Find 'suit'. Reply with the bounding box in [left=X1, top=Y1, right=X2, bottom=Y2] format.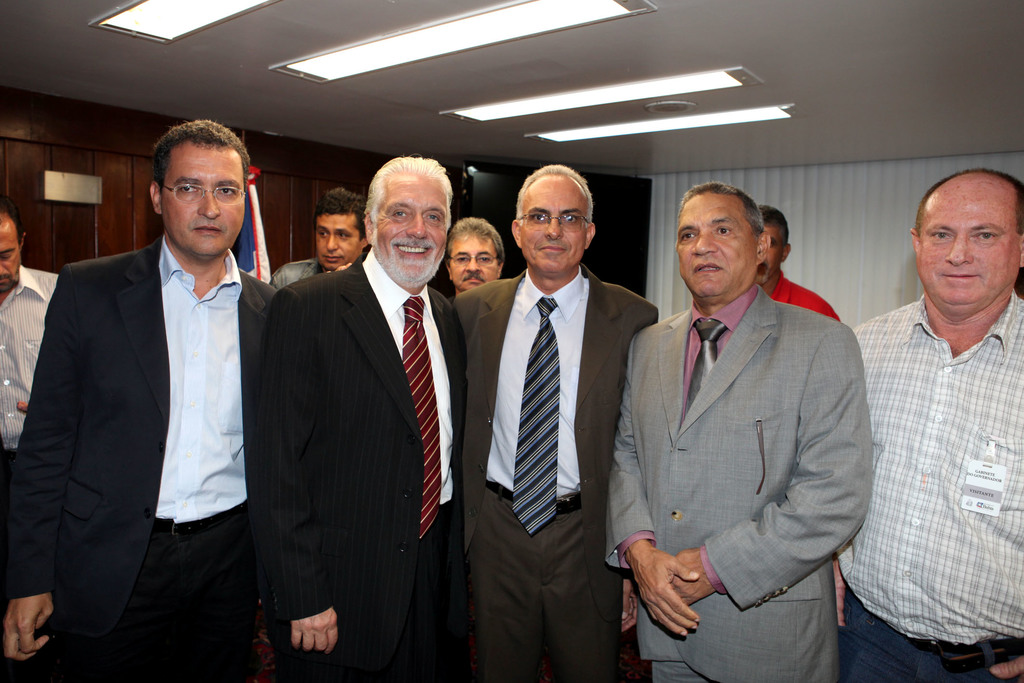
[left=40, top=125, right=287, bottom=682].
